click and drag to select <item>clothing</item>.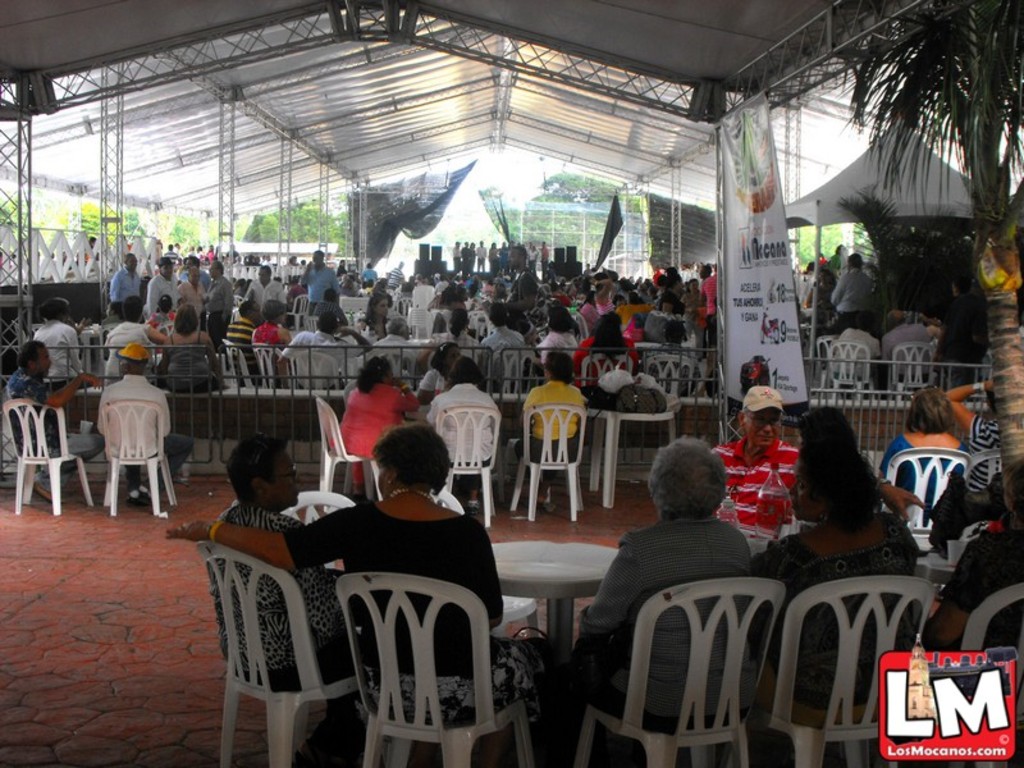
Selection: [left=147, top=273, right=178, bottom=315].
